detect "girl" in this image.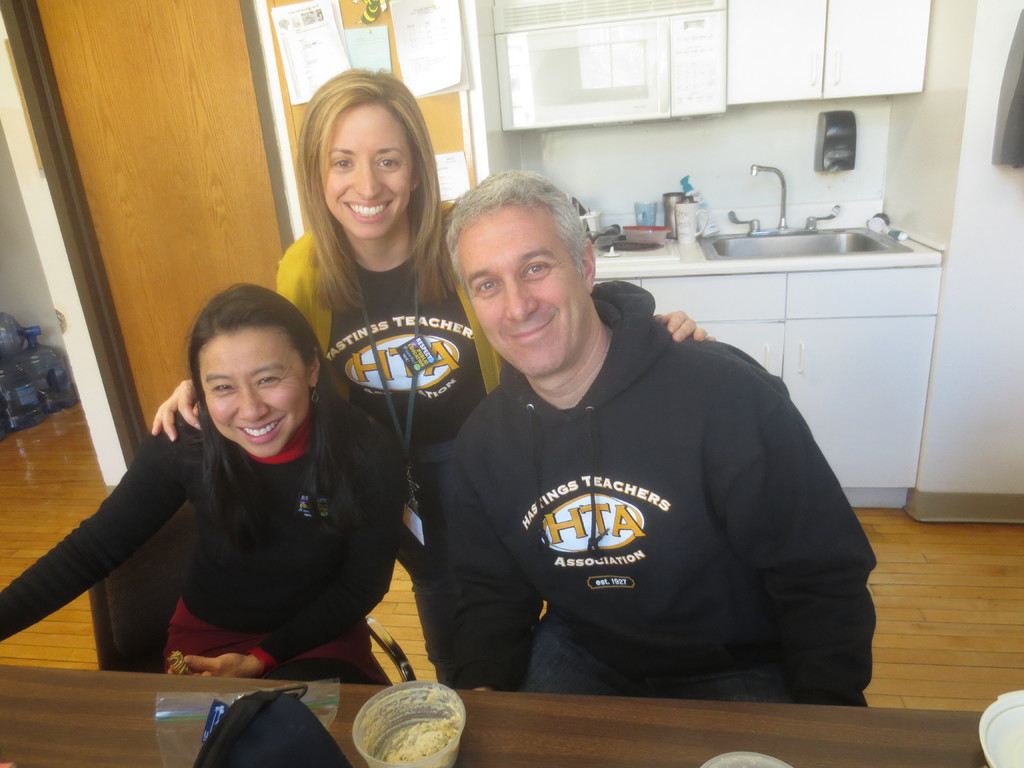
Detection: left=151, top=64, right=700, bottom=508.
